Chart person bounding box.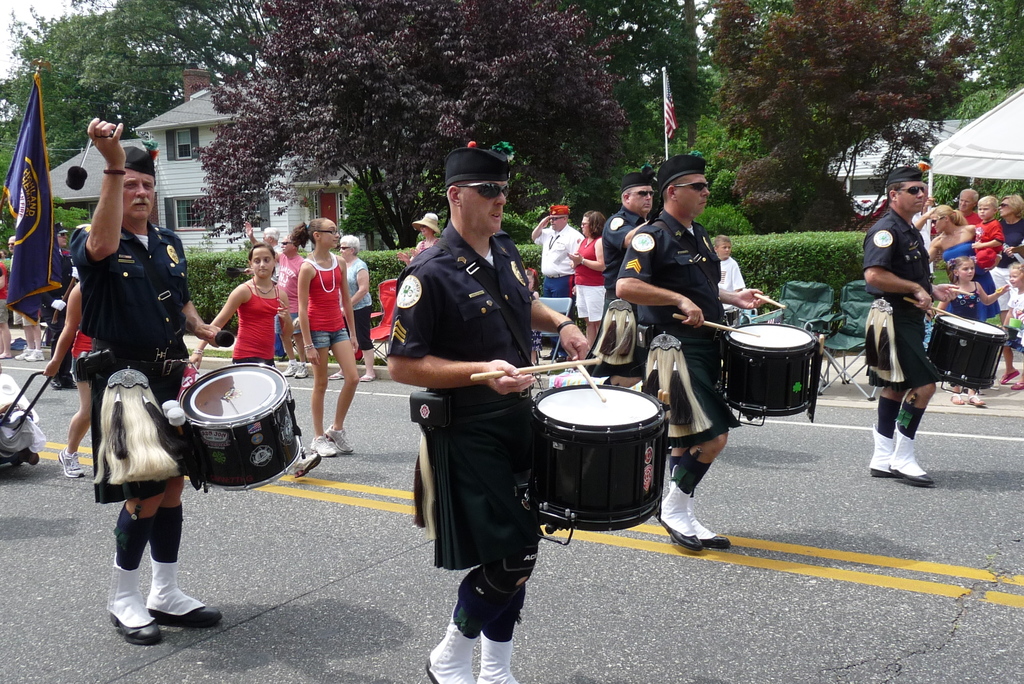
Charted: [0, 252, 6, 357].
